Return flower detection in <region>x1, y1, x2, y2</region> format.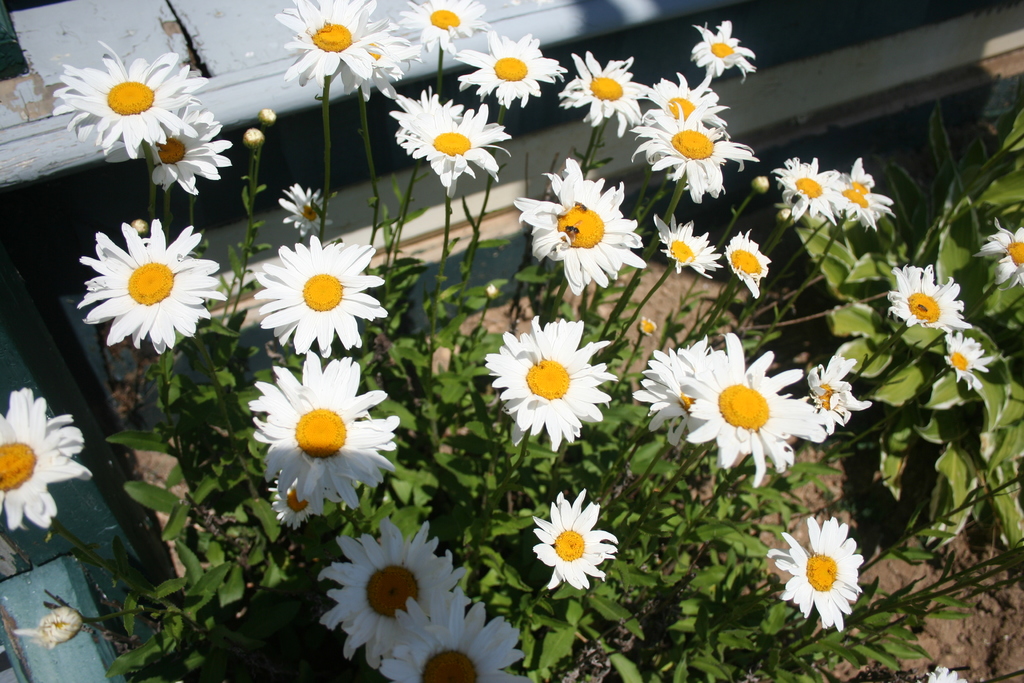
<region>248, 346, 403, 500</region>.
